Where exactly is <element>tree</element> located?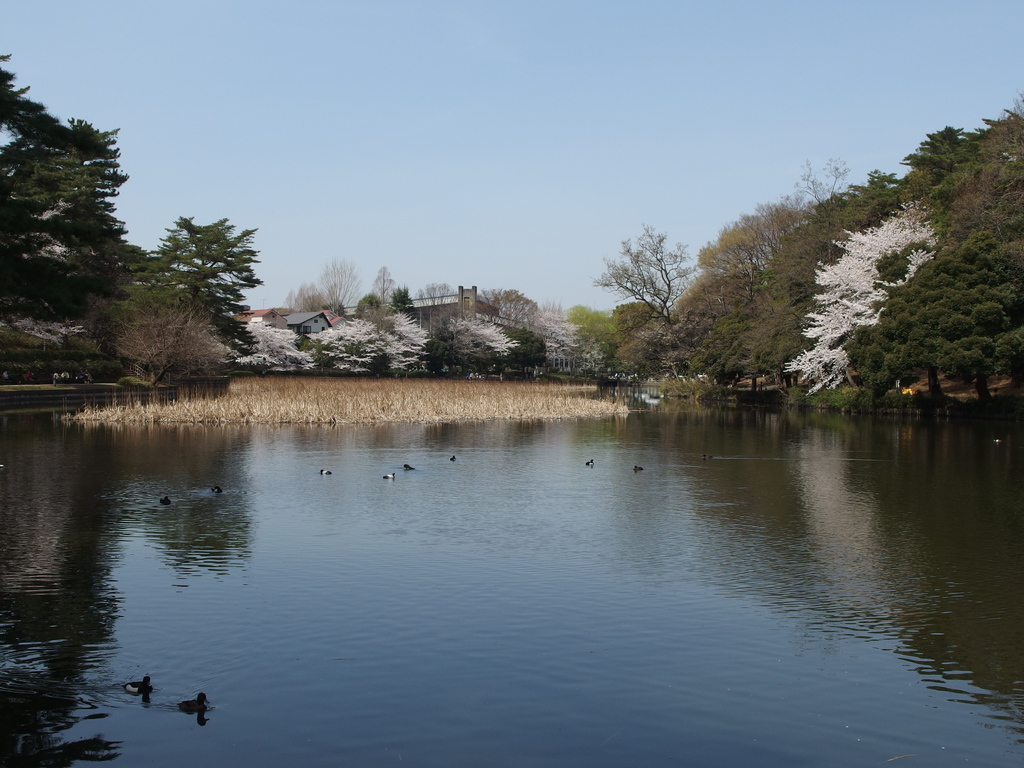
Its bounding box is bbox=(781, 204, 950, 398).
